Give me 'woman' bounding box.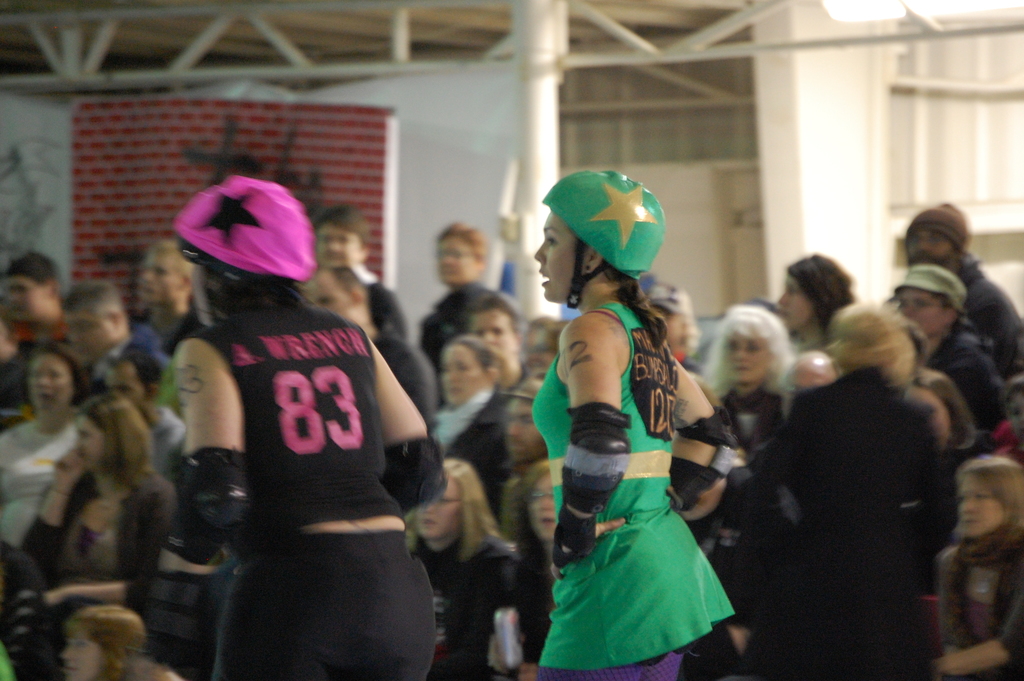
(left=780, top=304, right=949, bottom=680).
